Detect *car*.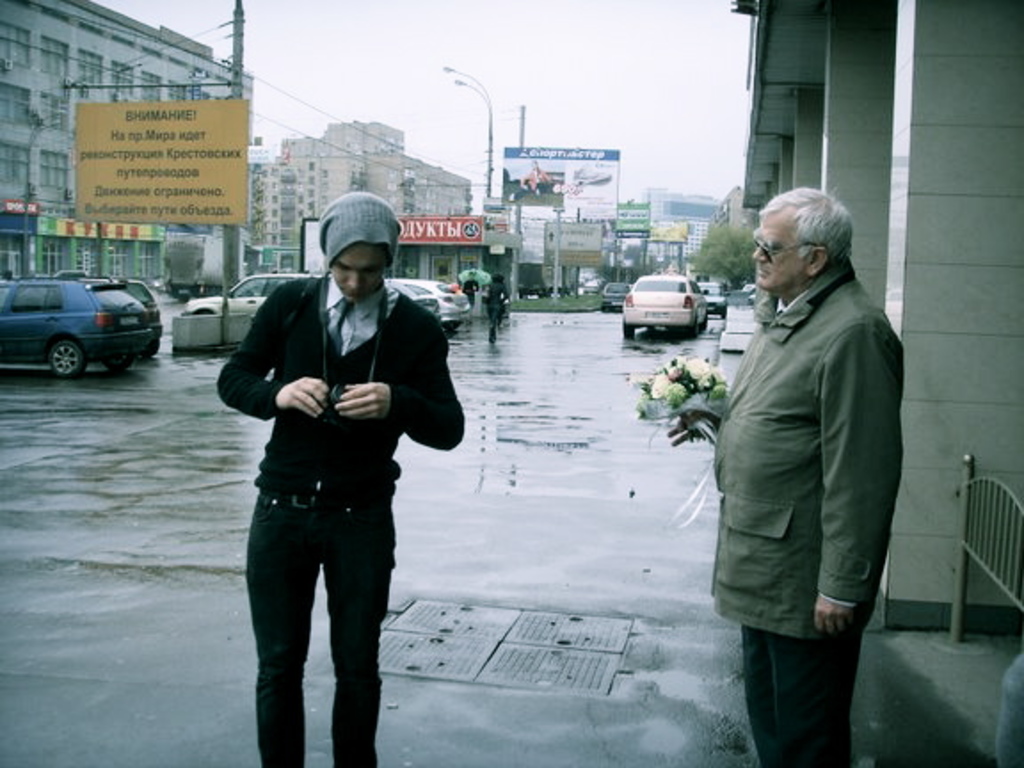
Detected at [700,277,732,318].
